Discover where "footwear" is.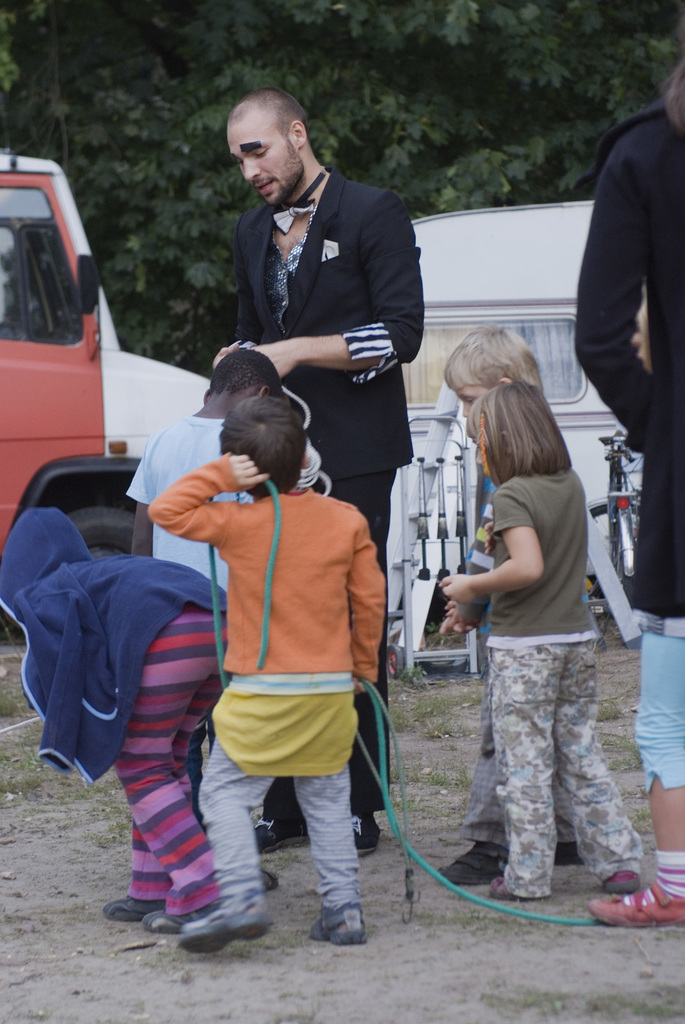
Discovered at 145:900:220:933.
